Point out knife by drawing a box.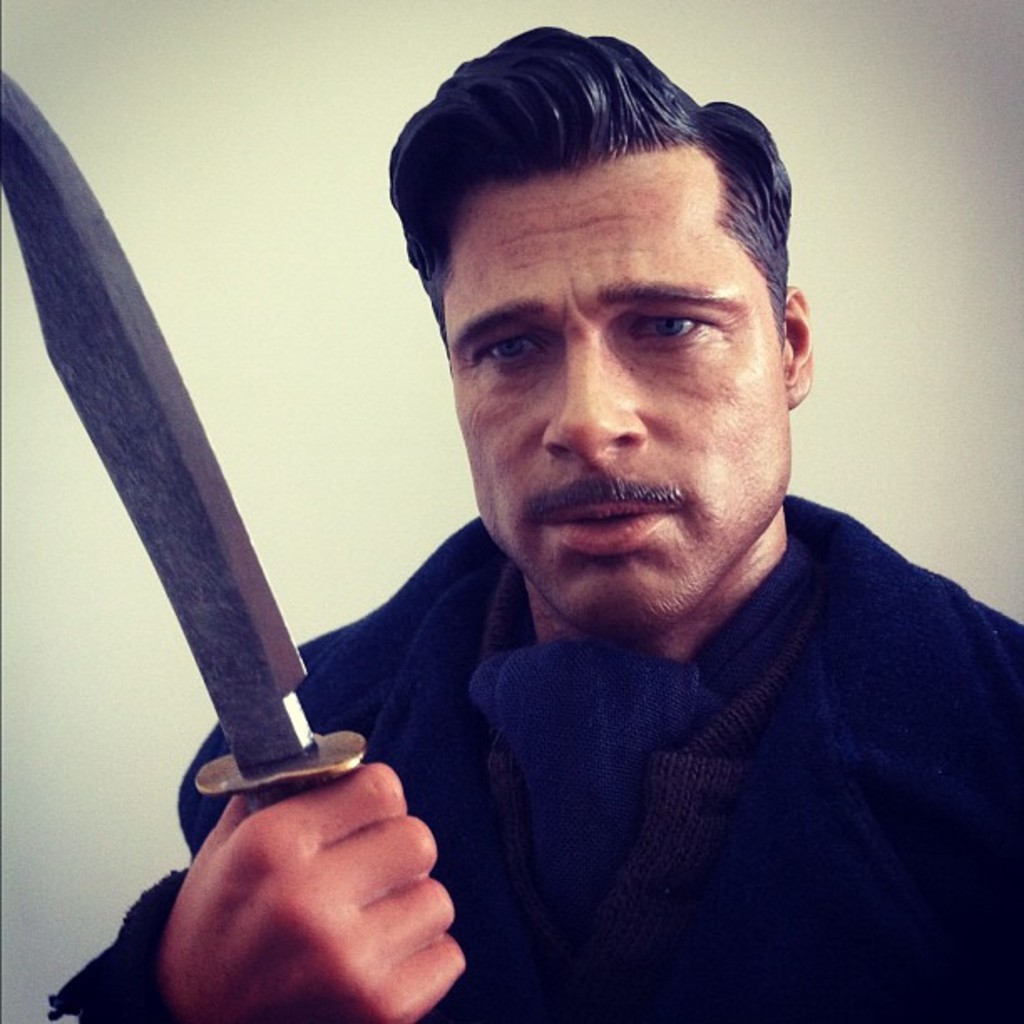
0,67,366,817.
